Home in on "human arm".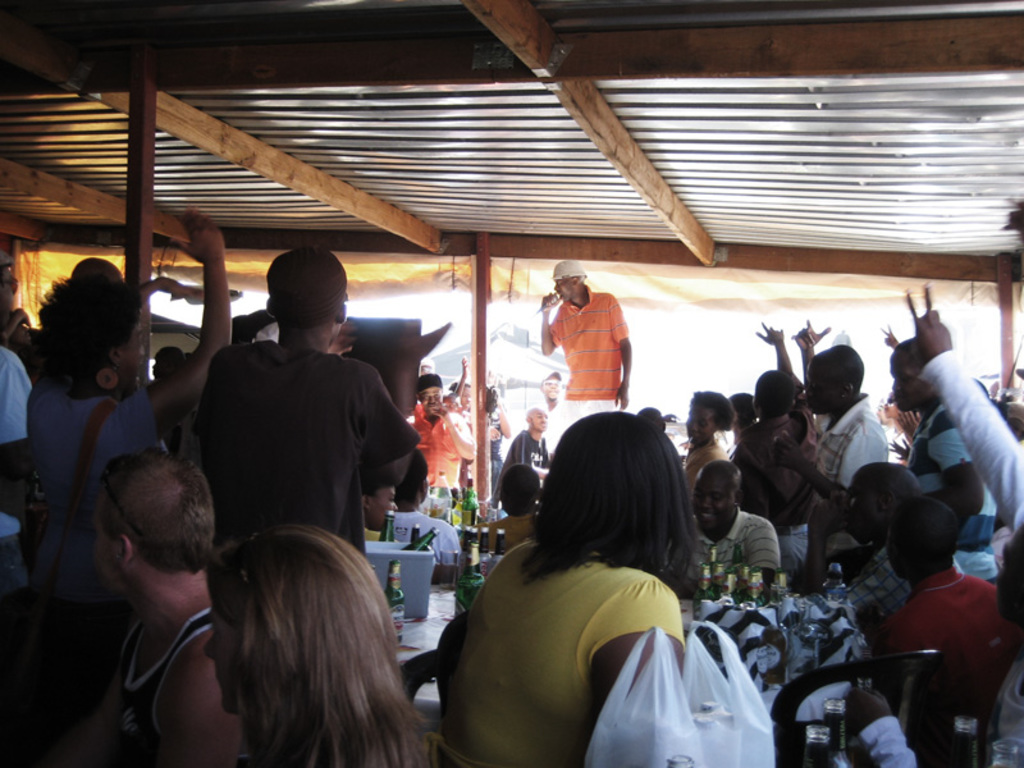
Homed in at [left=941, top=411, right=984, bottom=518].
